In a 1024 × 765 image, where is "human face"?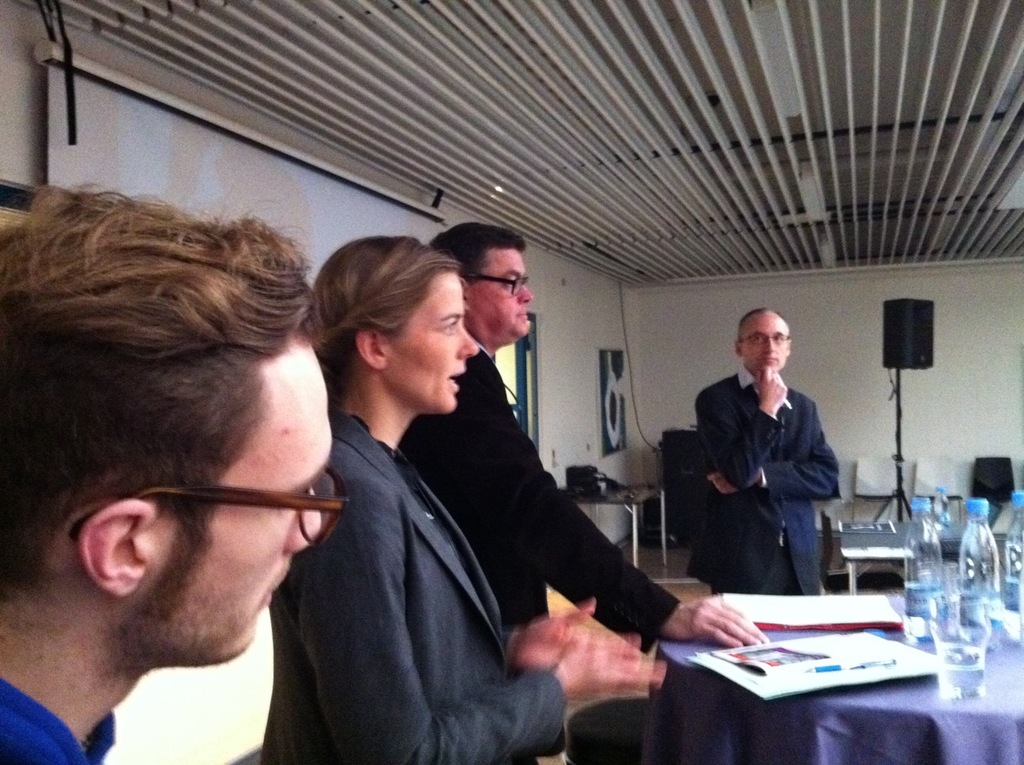
{"x1": 738, "y1": 311, "x2": 791, "y2": 373}.
